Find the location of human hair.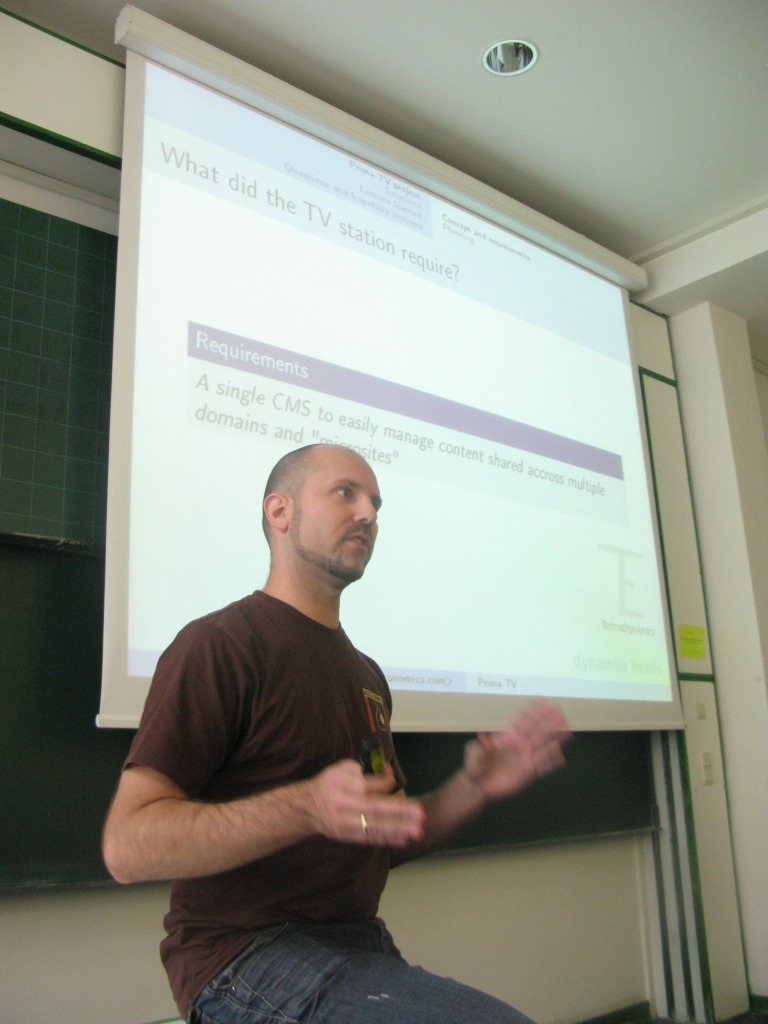
Location: (x1=255, y1=446, x2=316, y2=546).
